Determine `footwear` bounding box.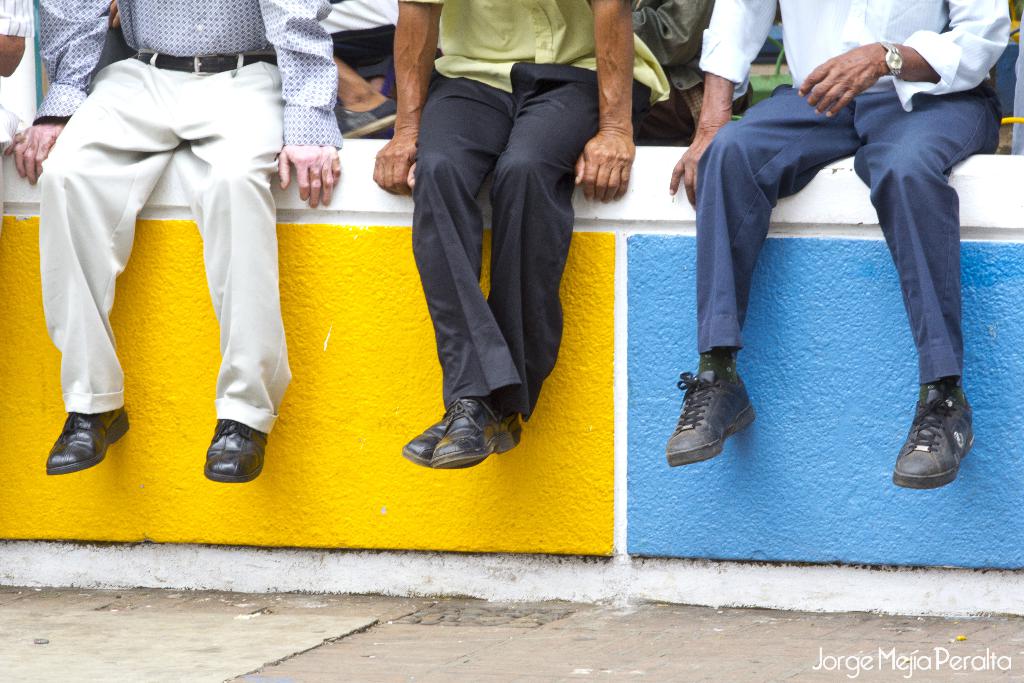
Determined: select_region(45, 401, 130, 476).
